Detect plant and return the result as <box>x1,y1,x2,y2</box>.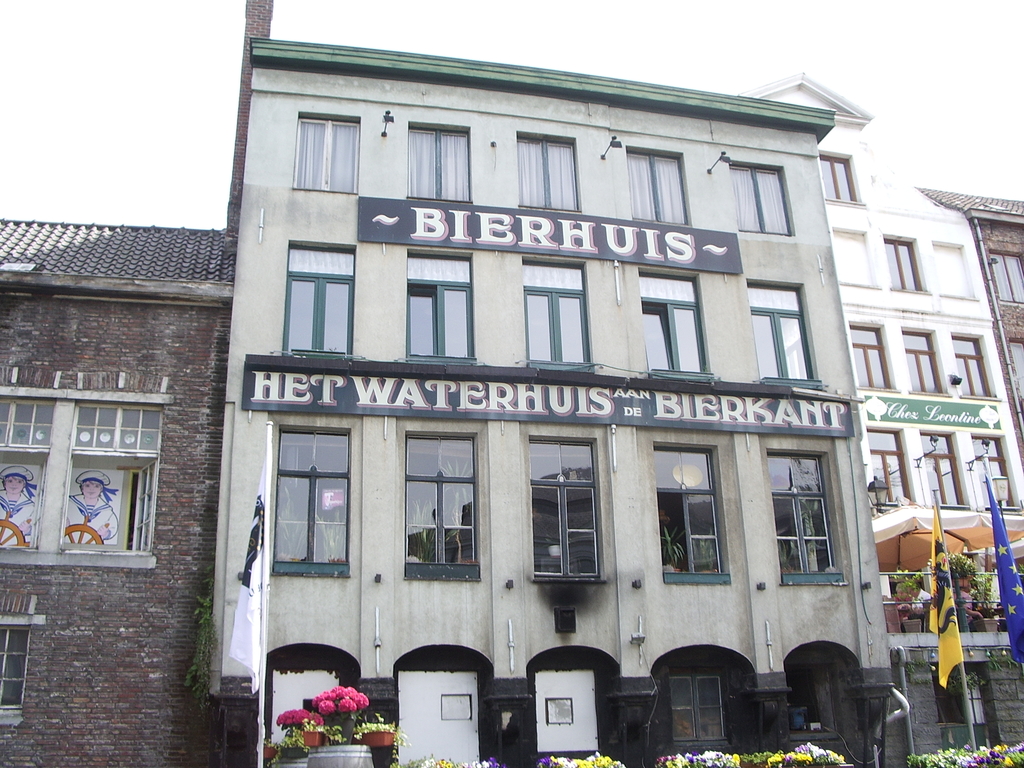
<box>772,539,799,573</box>.
